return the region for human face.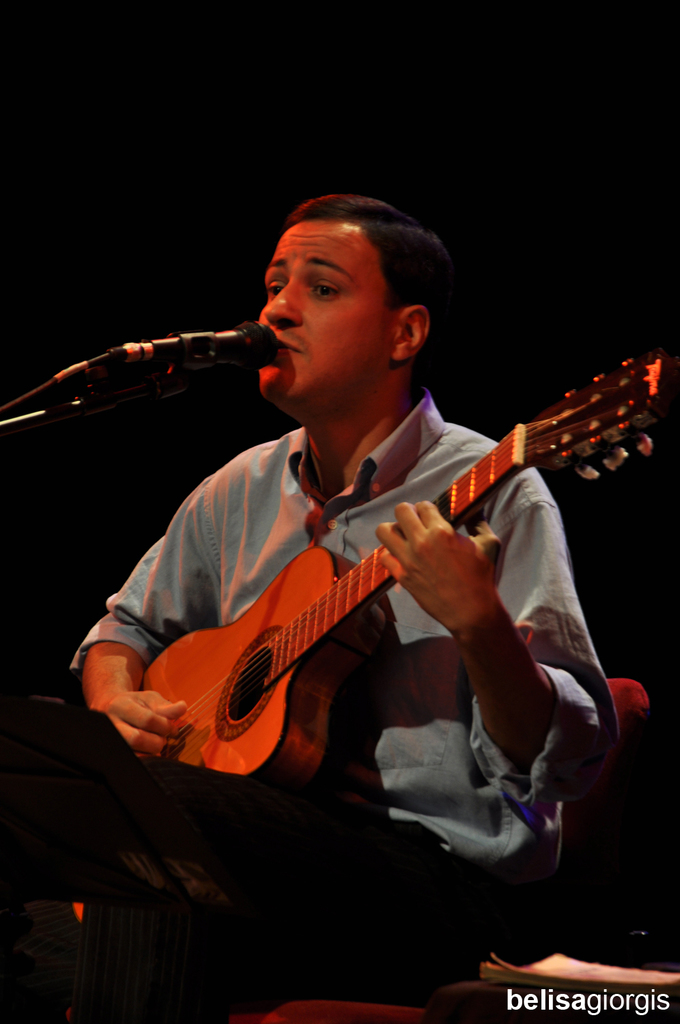
231, 218, 386, 401.
